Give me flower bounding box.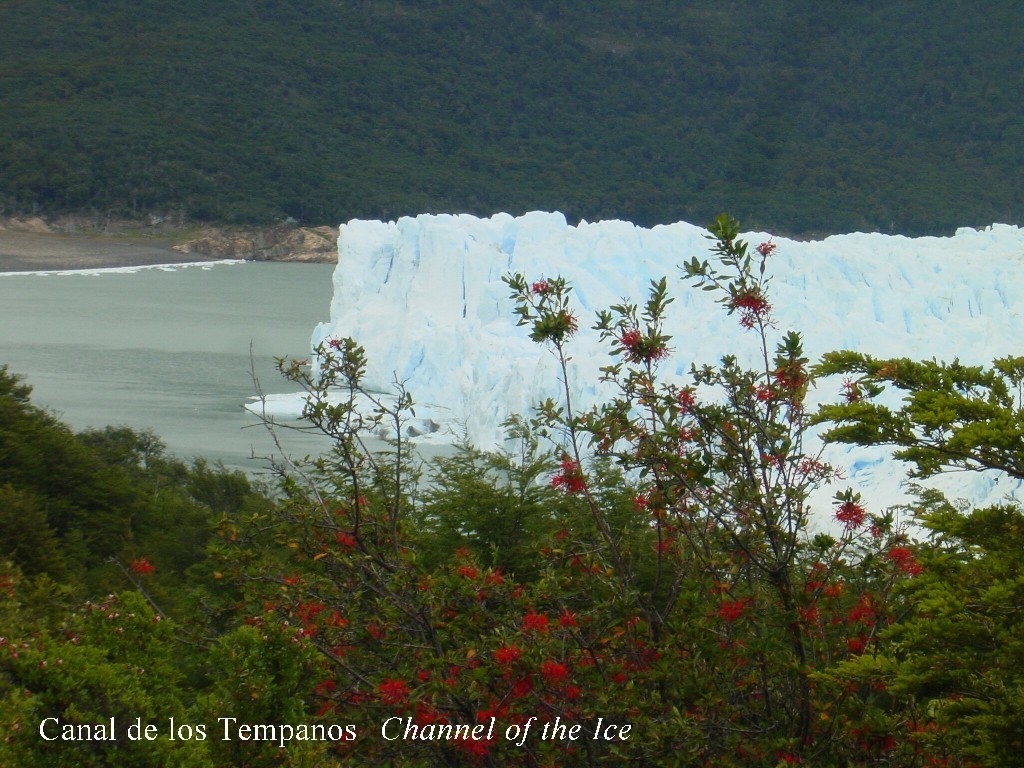
[left=492, top=645, right=521, bottom=659].
